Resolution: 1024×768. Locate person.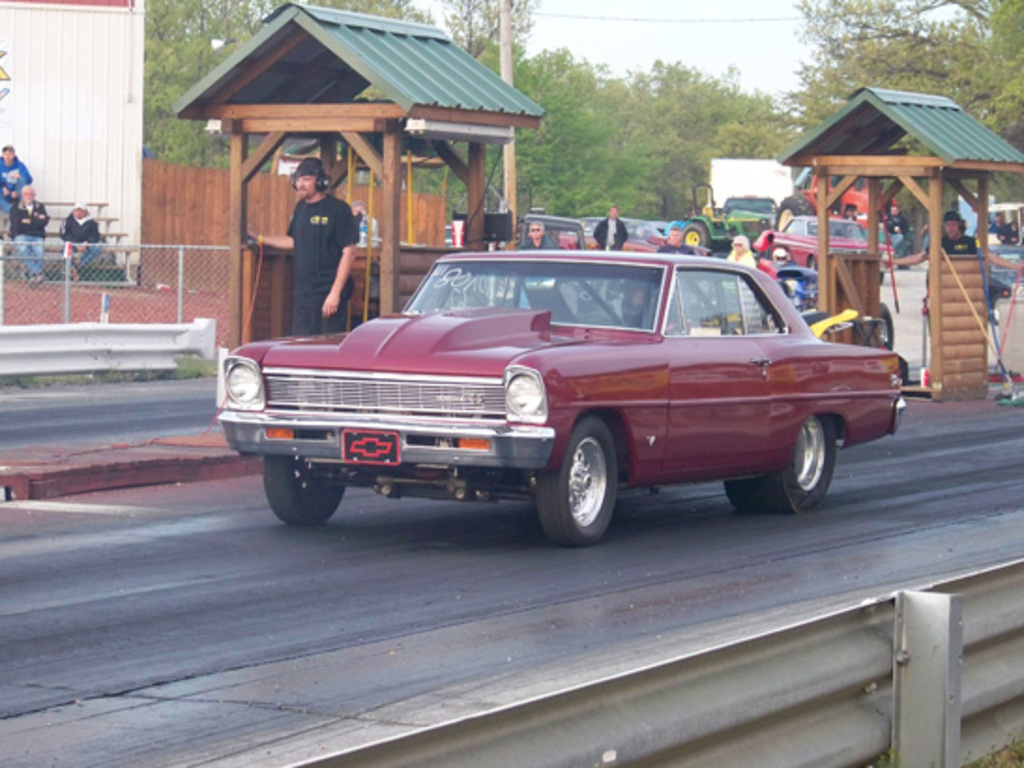
region(936, 212, 988, 255).
